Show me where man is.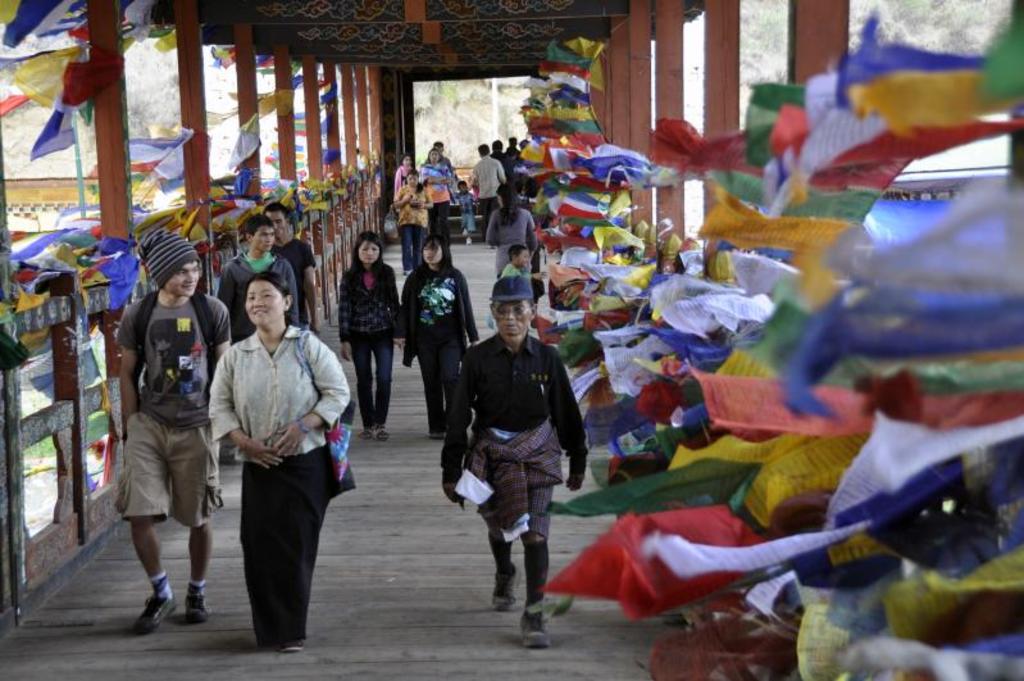
man is at x1=505, y1=150, x2=555, y2=190.
